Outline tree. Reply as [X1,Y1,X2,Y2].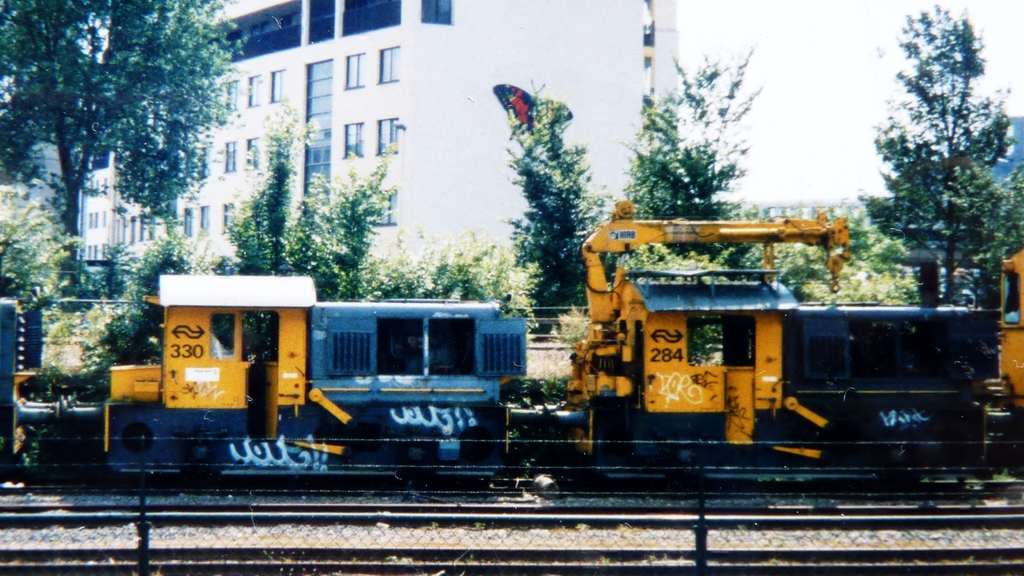
[621,45,760,220].
